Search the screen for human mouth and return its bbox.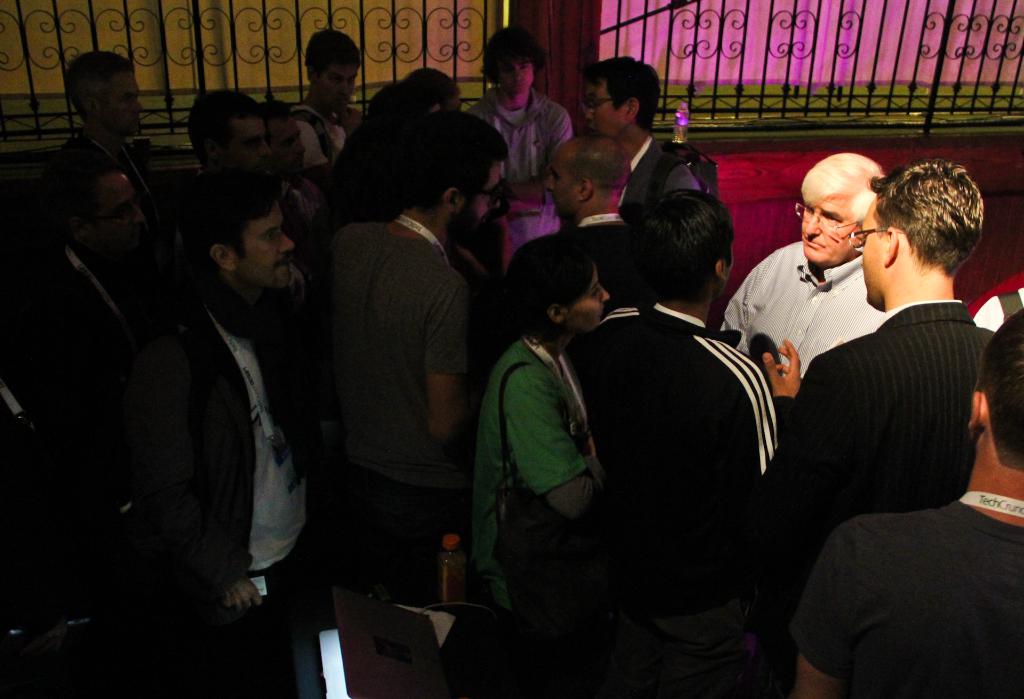
Found: crop(291, 155, 303, 173).
